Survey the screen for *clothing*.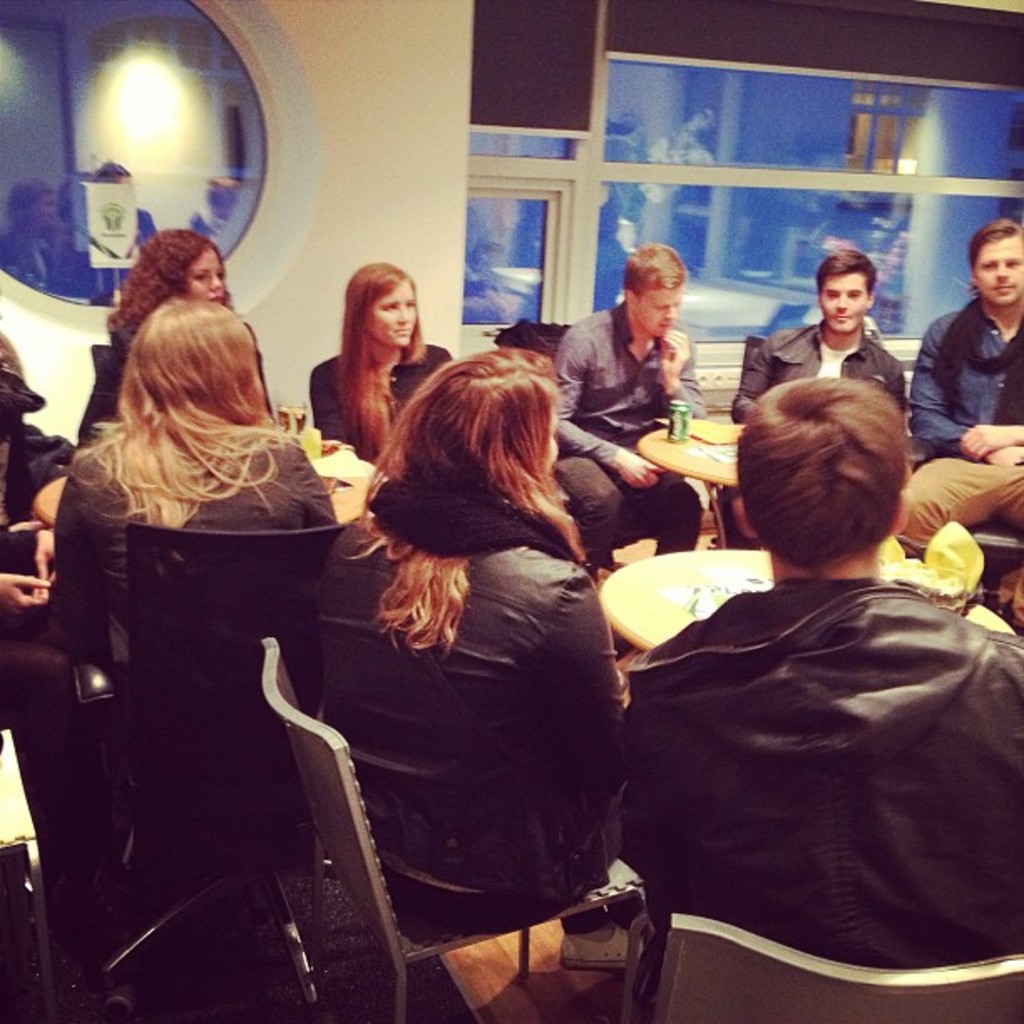
Survey found: <bbox>607, 567, 1022, 972</bbox>.
